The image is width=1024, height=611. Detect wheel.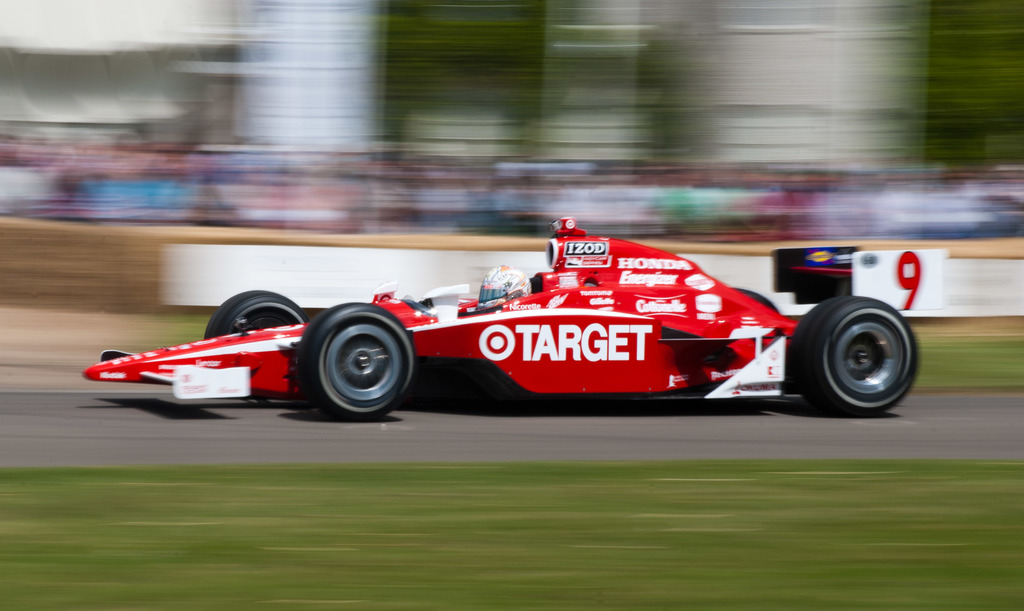
Detection: [296,307,409,417].
